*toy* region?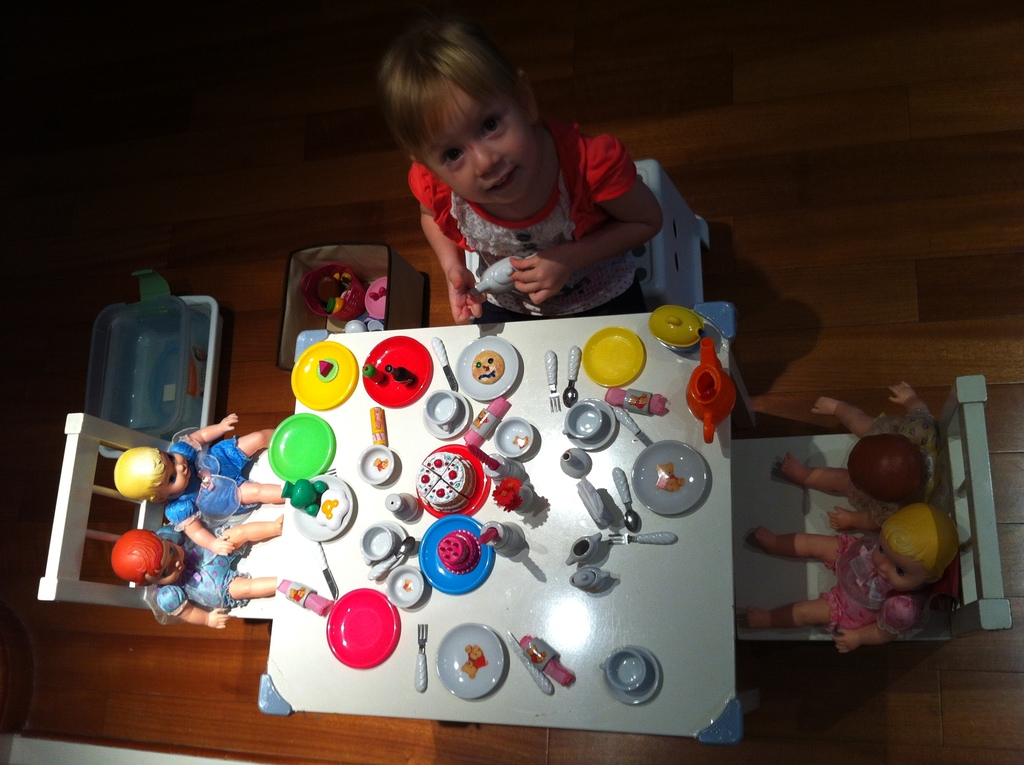
[x1=463, y1=397, x2=508, y2=448]
